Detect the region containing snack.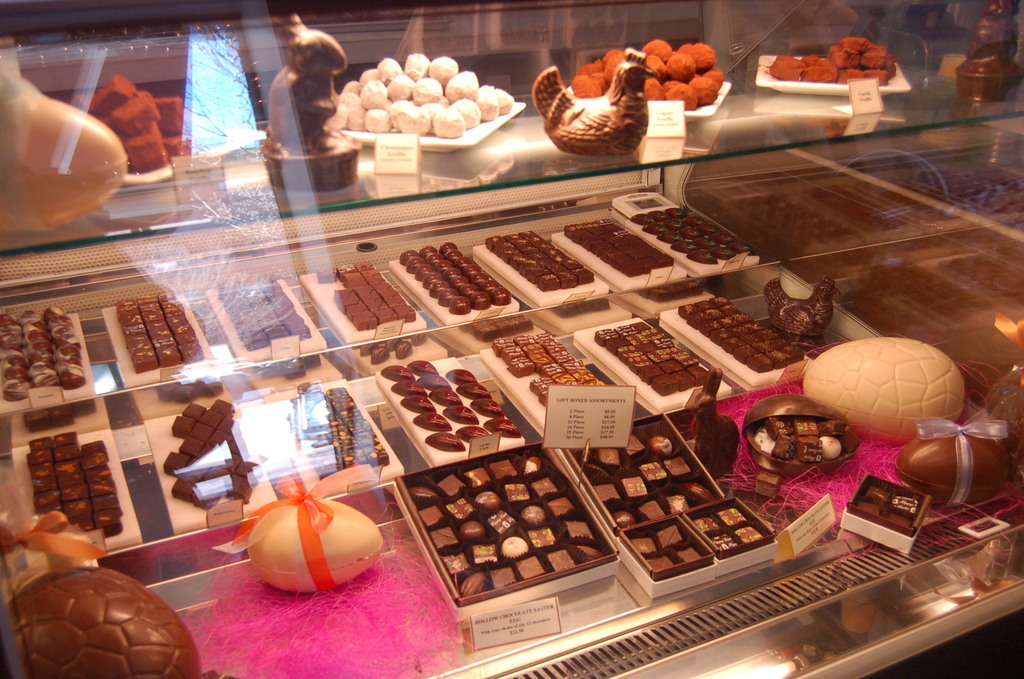
590 481 621 503.
